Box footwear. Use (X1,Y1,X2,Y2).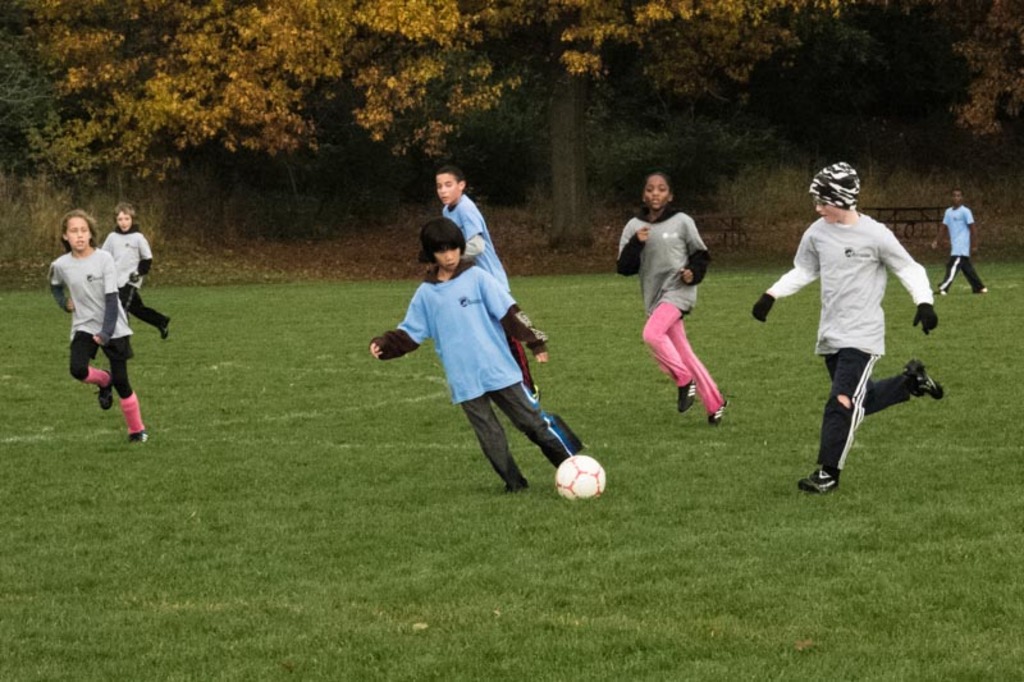
(933,284,948,299).
